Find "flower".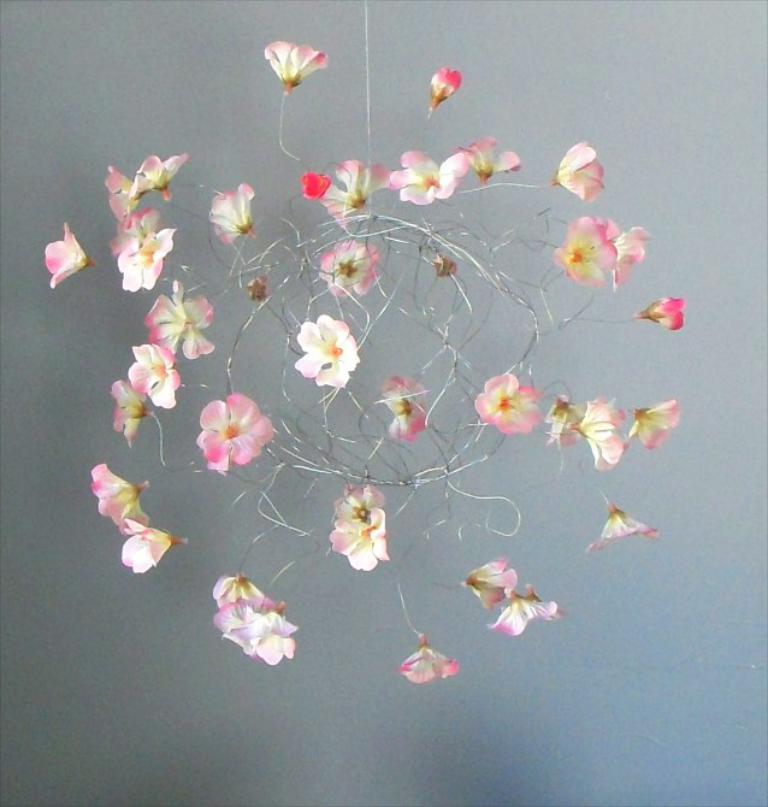
crop(131, 147, 188, 192).
